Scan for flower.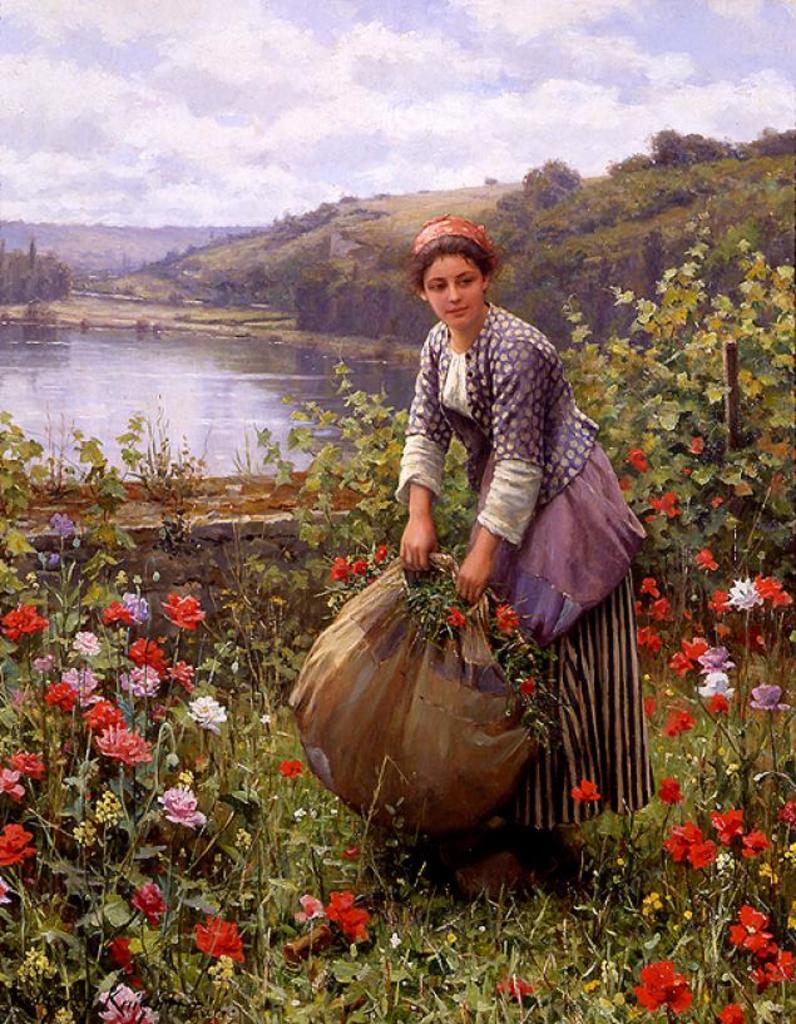
Scan result: <bbox>0, 770, 20, 800</bbox>.
